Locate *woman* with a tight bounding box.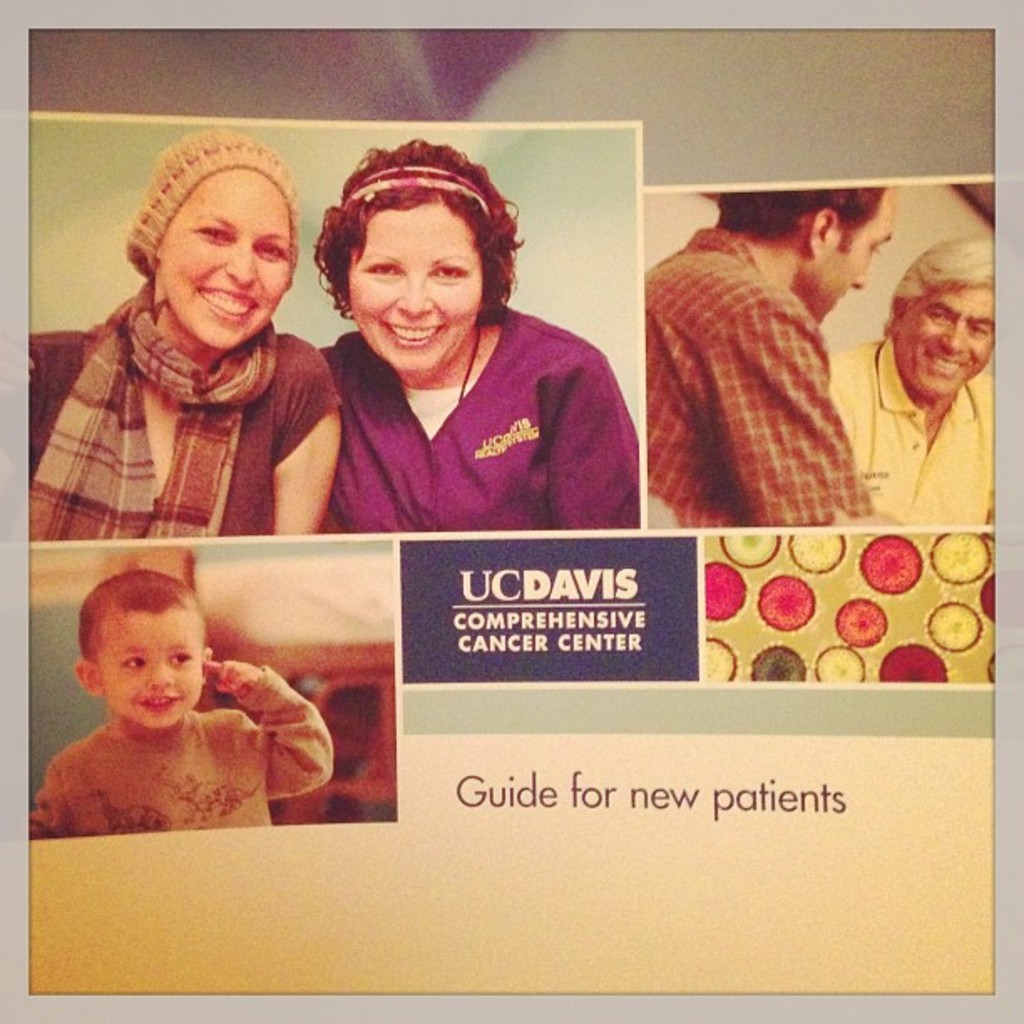
18, 134, 335, 540.
